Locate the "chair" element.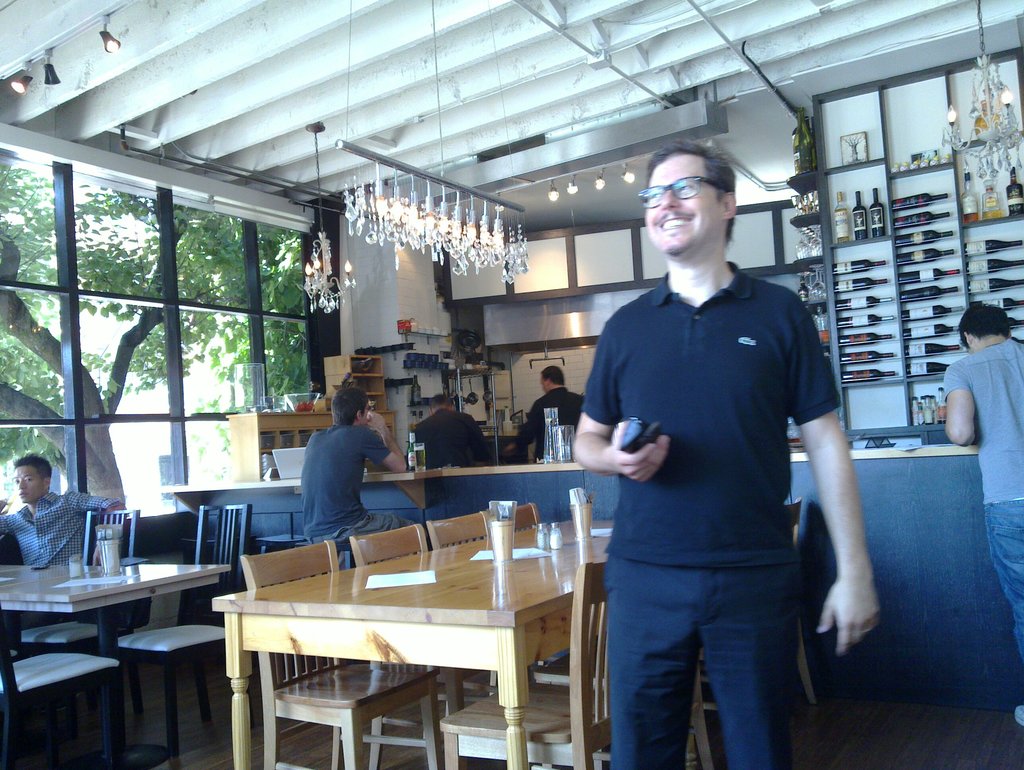
Element bbox: (0,602,126,769).
